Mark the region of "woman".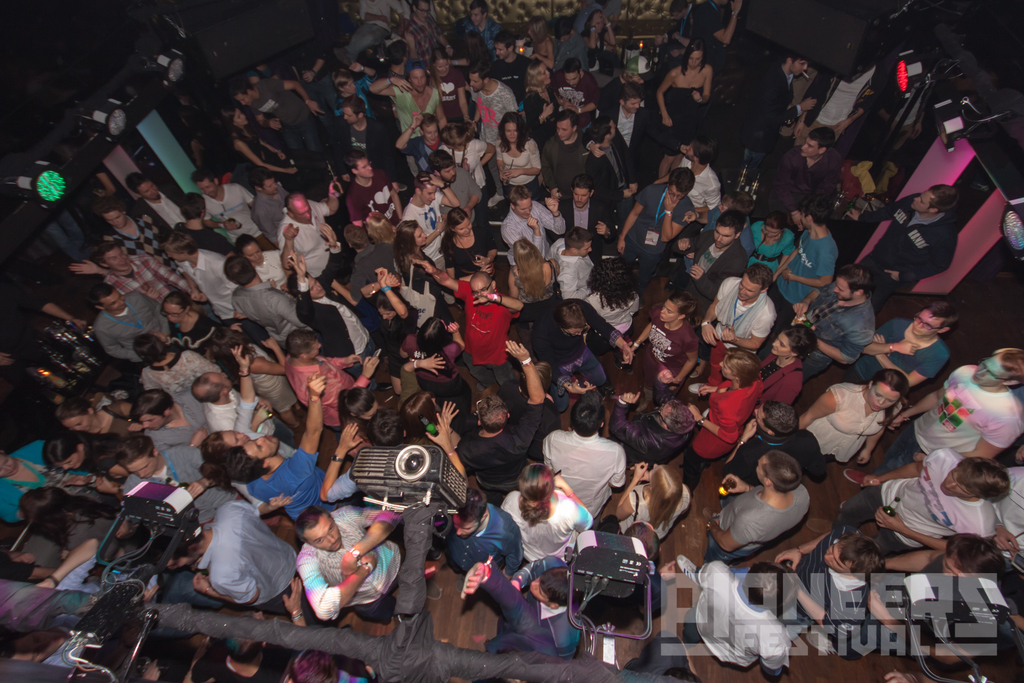
Region: x1=49, y1=394, x2=170, y2=439.
